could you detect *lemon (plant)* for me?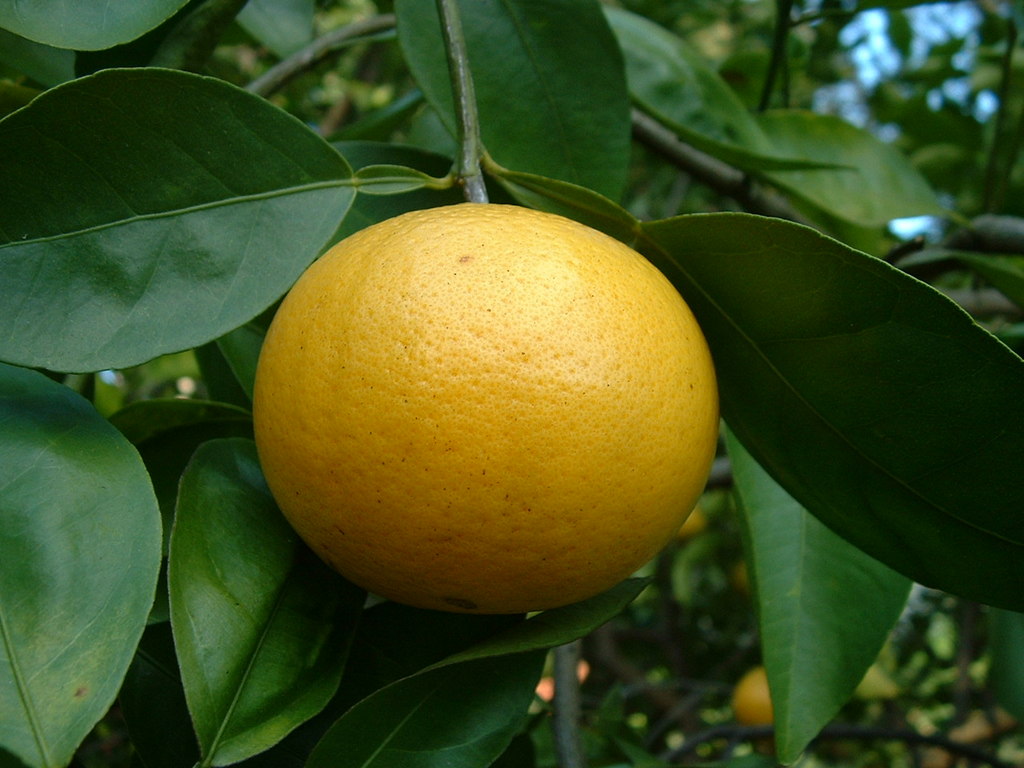
Detection result: rect(253, 198, 719, 622).
